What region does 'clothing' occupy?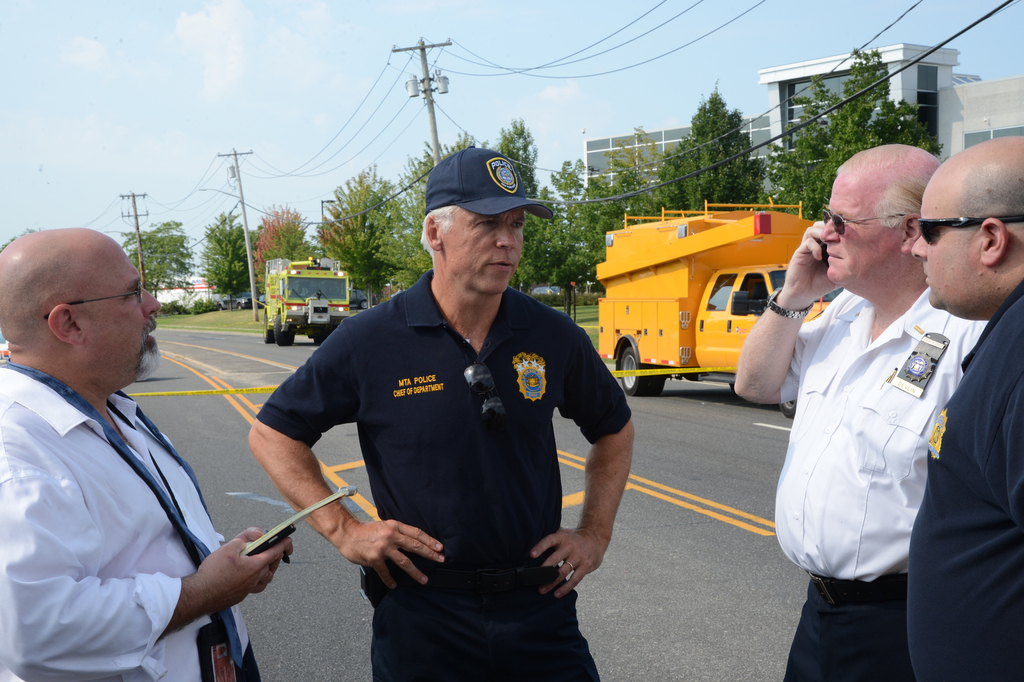
<bbox>12, 307, 260, 672</bbox>.
